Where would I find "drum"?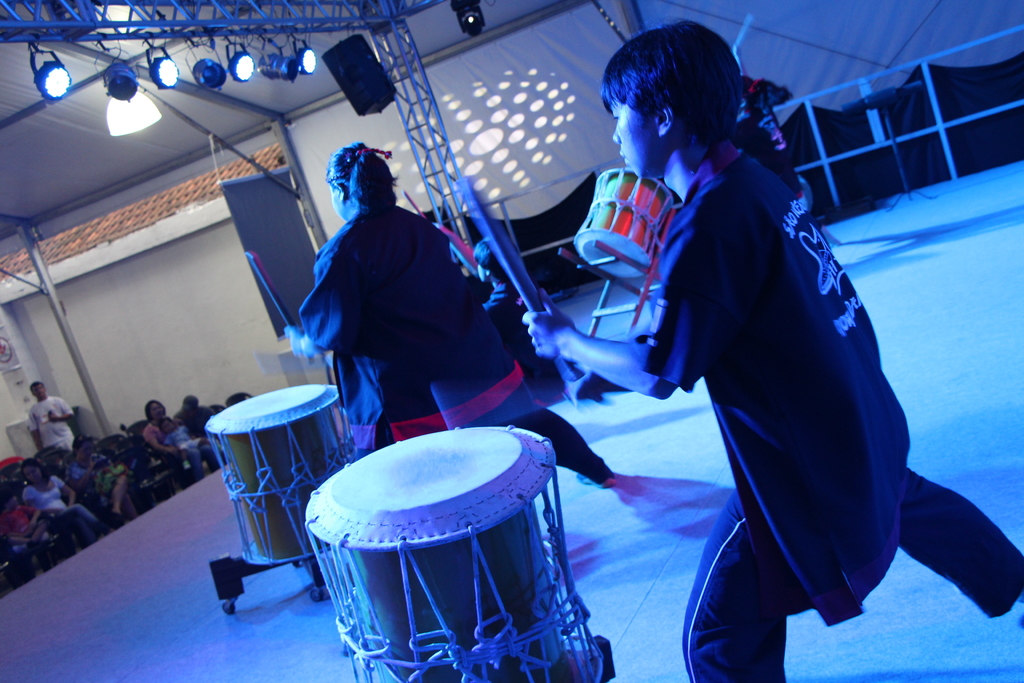
At [203,386,354,568].
